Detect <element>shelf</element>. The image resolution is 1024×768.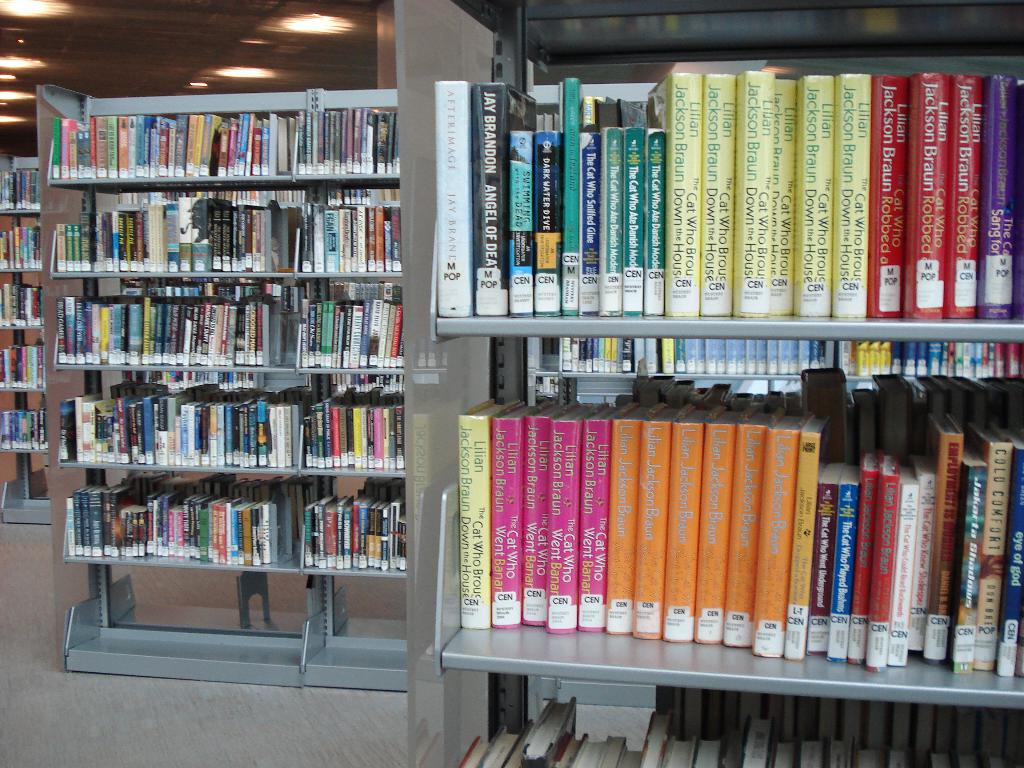
pyautogui.locateOnScreen(298, 278, 399, 371).
